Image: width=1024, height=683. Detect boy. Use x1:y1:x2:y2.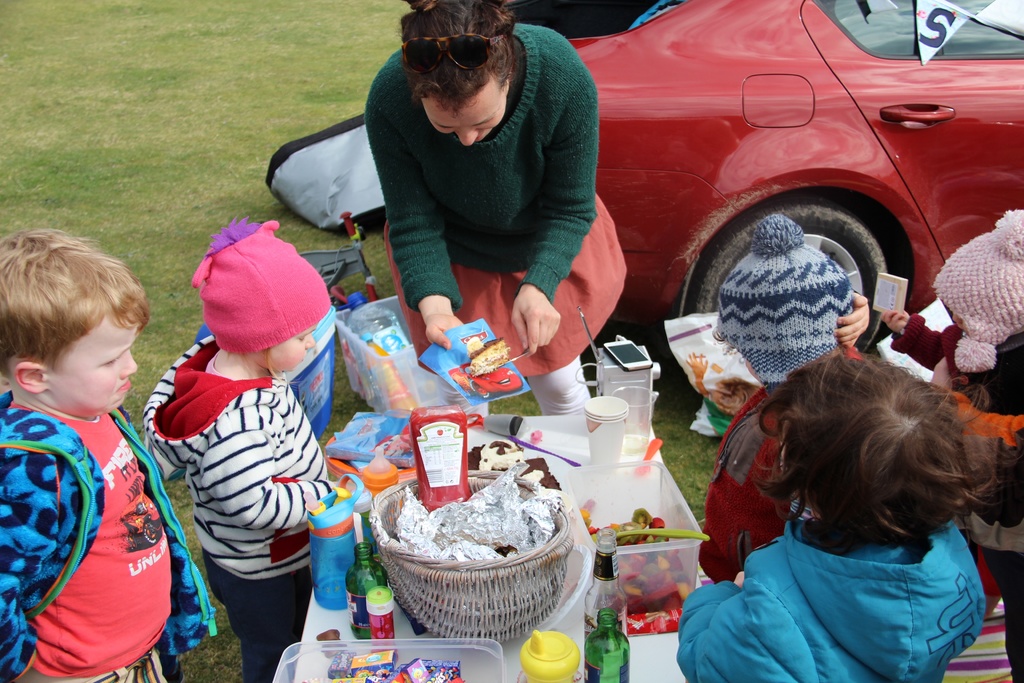
144:220:368:682.
